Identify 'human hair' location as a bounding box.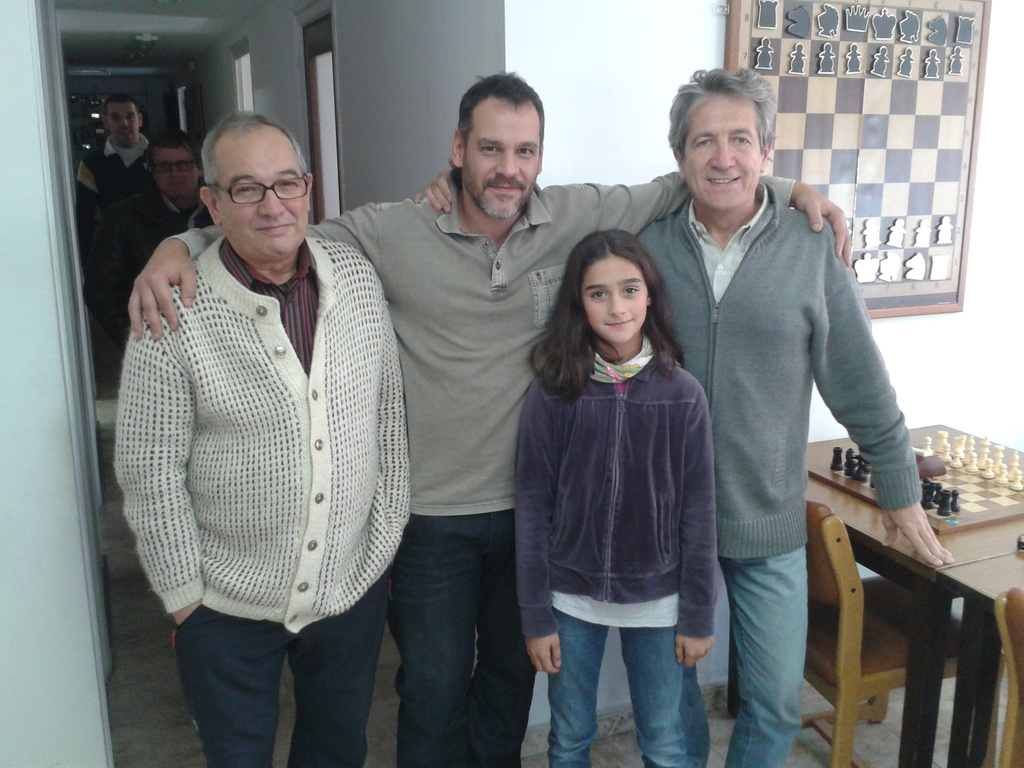
665, 65, 778, 157.
